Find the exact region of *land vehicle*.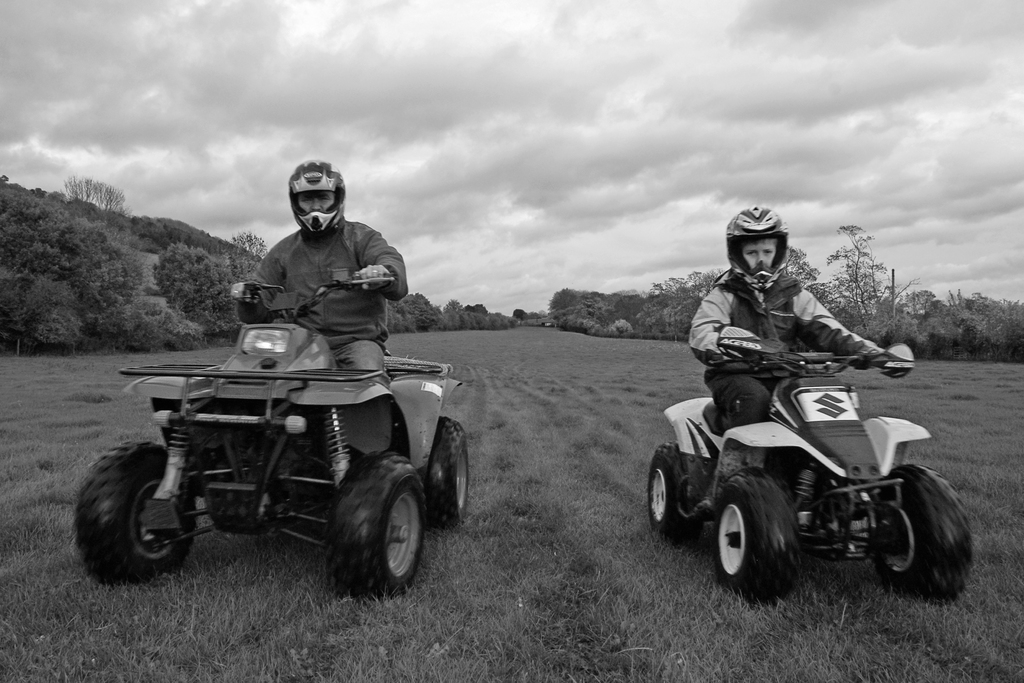
Exact region: [647, 331, 972, 605].
